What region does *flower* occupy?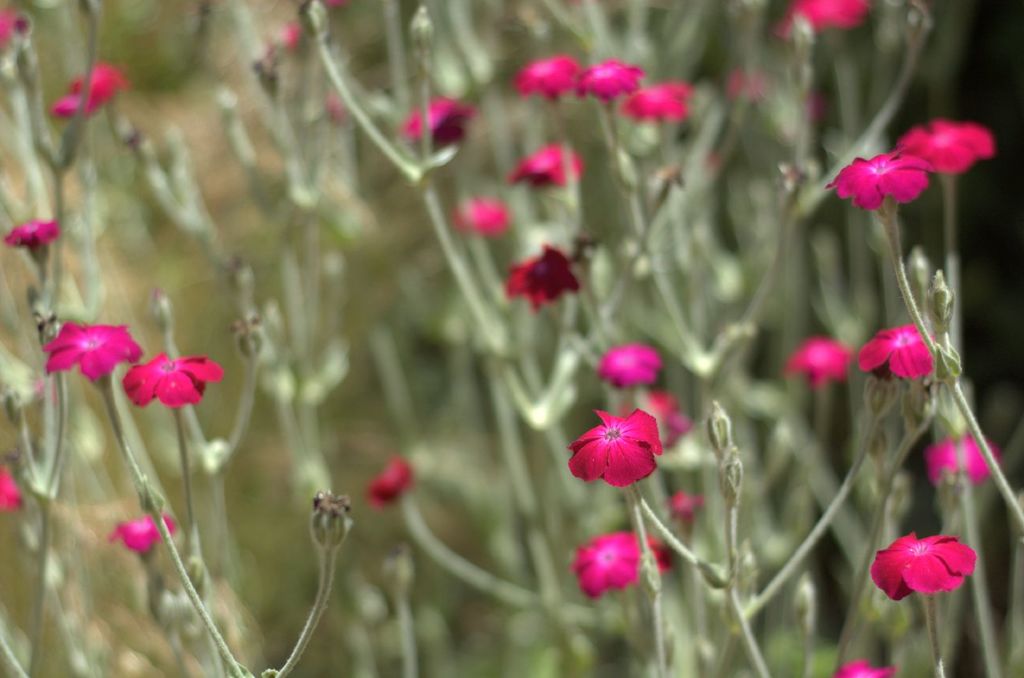
922 427 1016 473.
